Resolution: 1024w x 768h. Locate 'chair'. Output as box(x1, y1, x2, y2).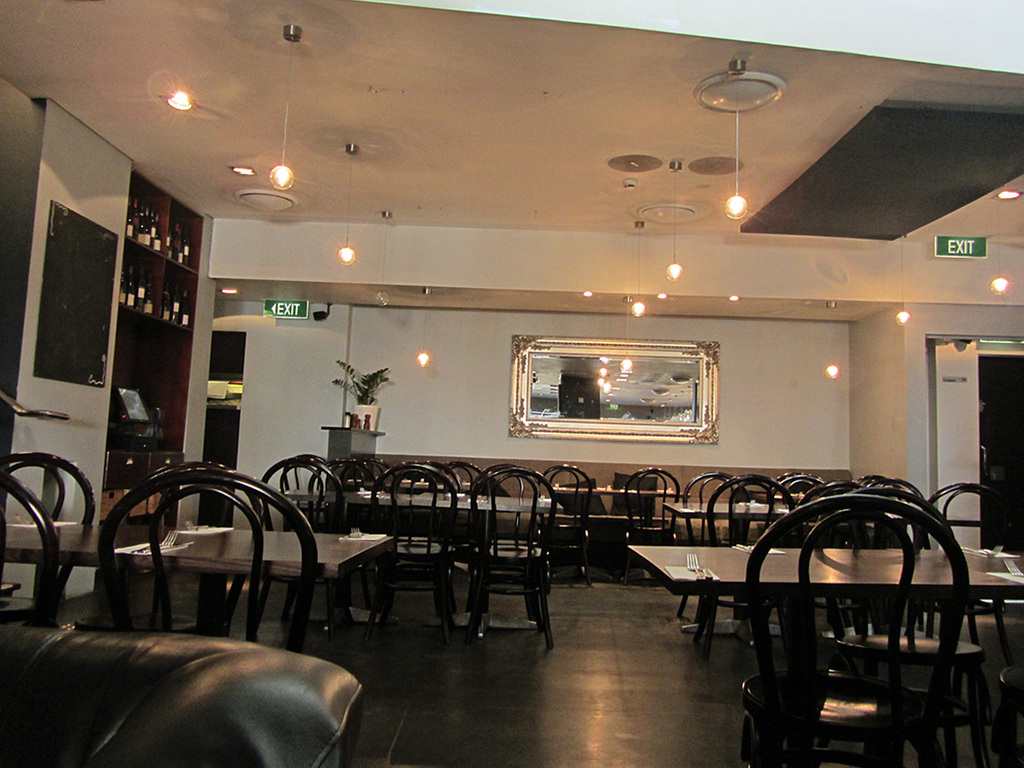
box(774, 471, 823, 540).
